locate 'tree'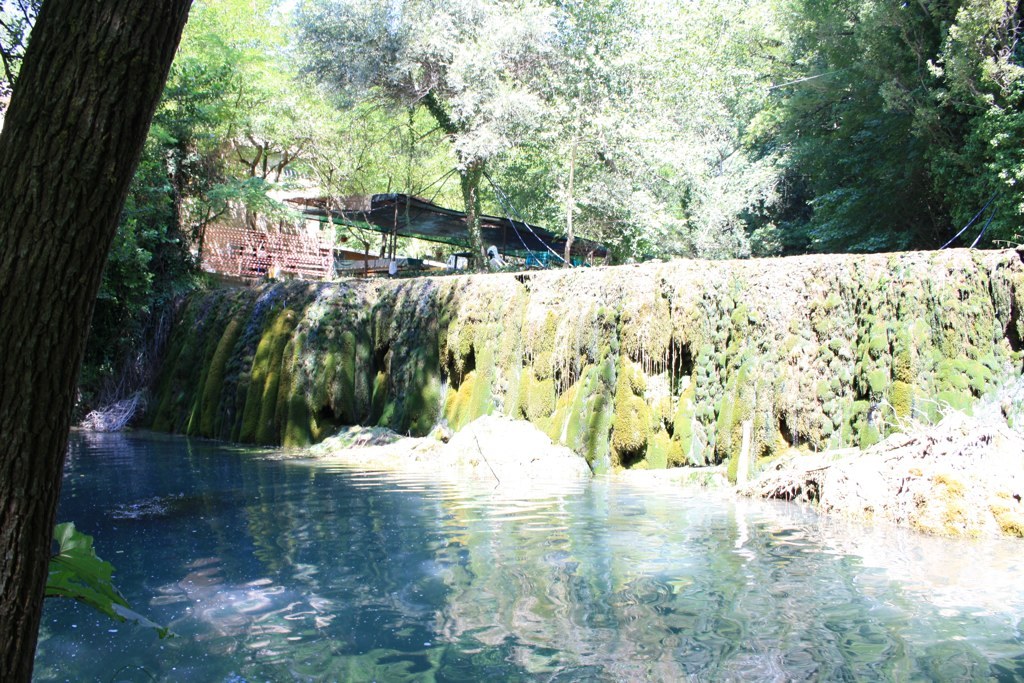
crop(301, 0, 557, 273)
